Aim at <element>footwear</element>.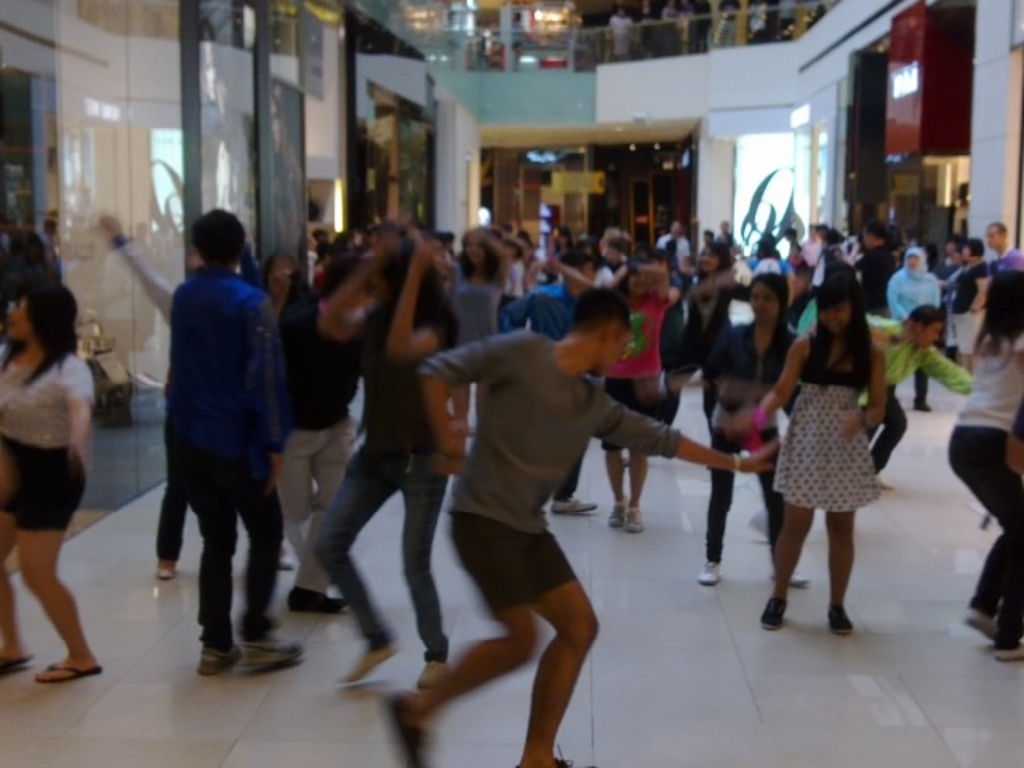
Aimed at box=[382, 694, 429, 766].
